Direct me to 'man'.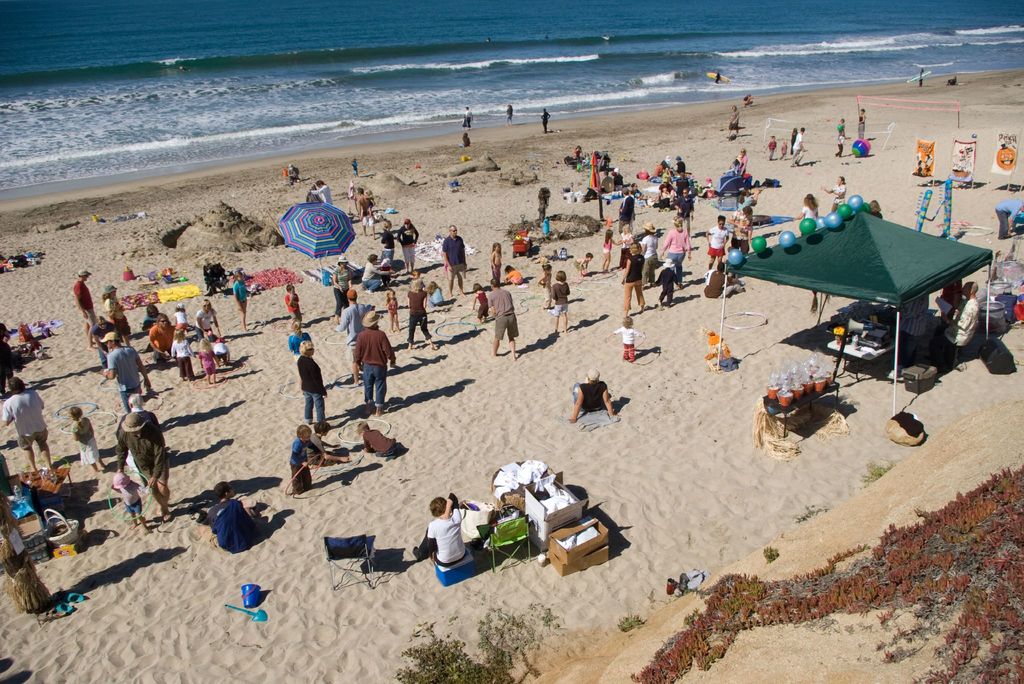
Direction: <bbox>357, 188, 377, 241</bbox>.
